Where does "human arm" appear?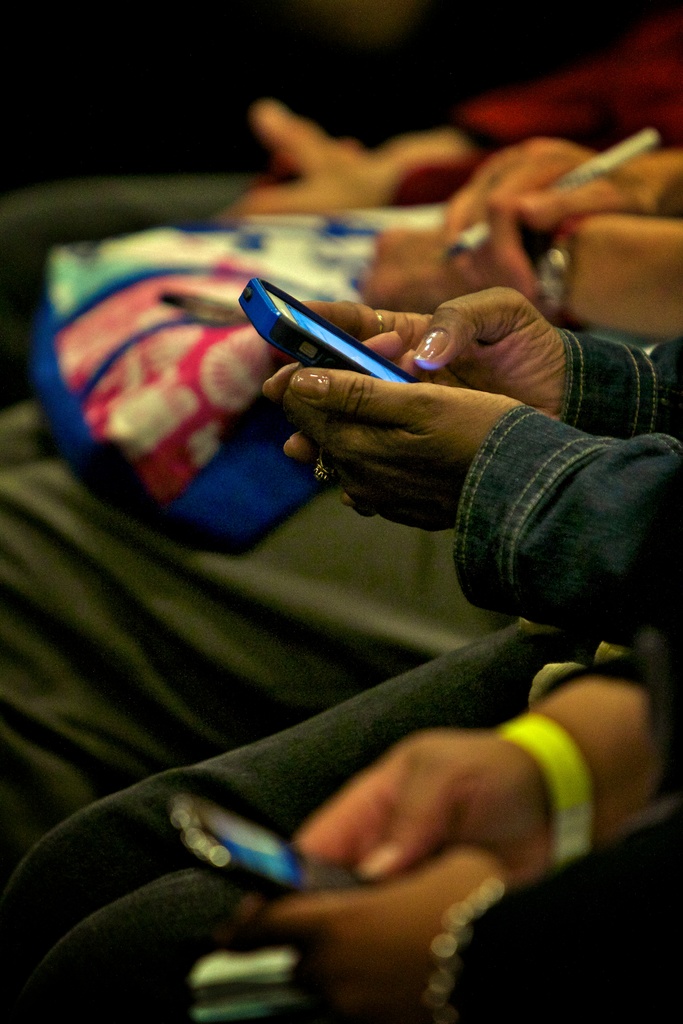
Appears at {"left": 224, "top": 836, "right": 682, "bottom": 1023}.
